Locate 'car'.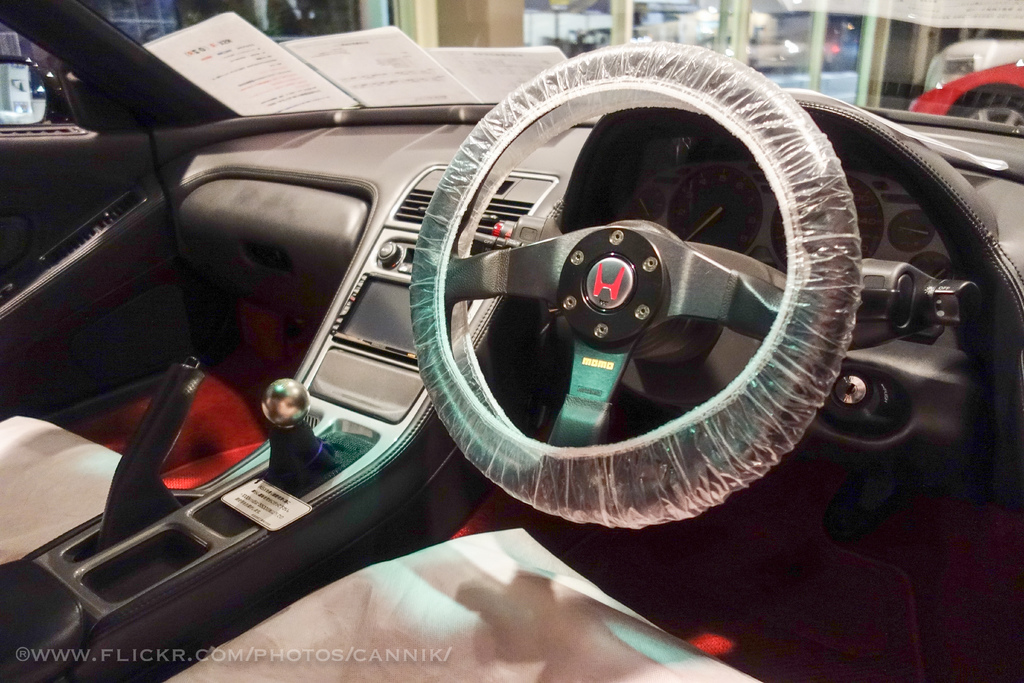
Bounding box: 911 51 1023 131.
